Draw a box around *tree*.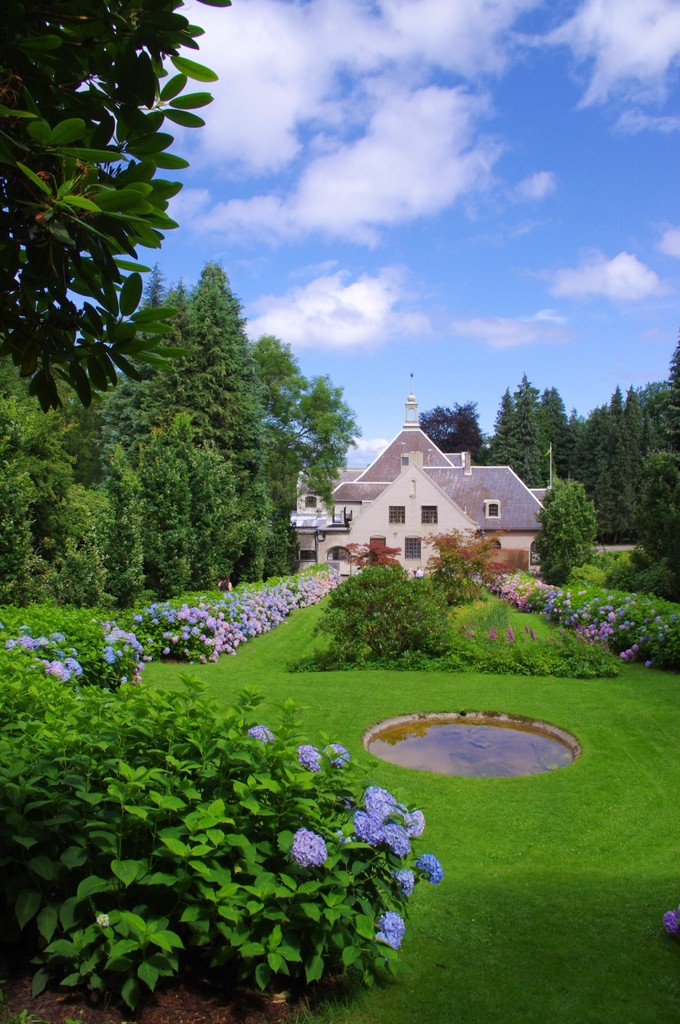
[left=179, top=260, right=286, bottom=580].
